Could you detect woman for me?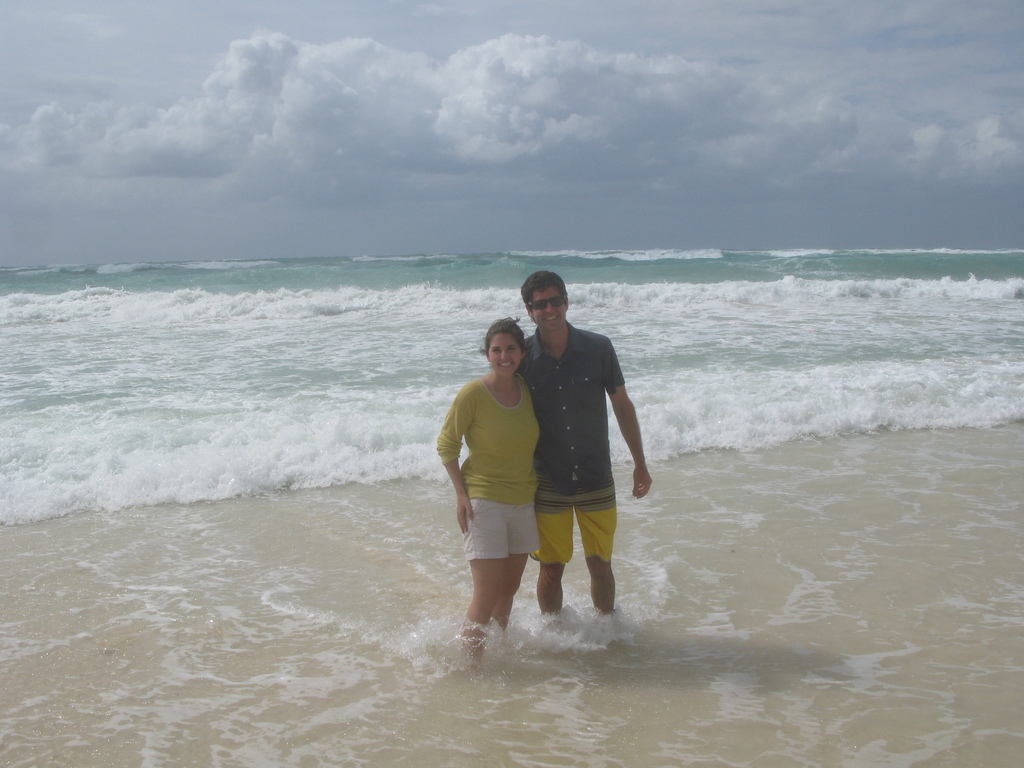
Detection result: 434:314:541:668.
